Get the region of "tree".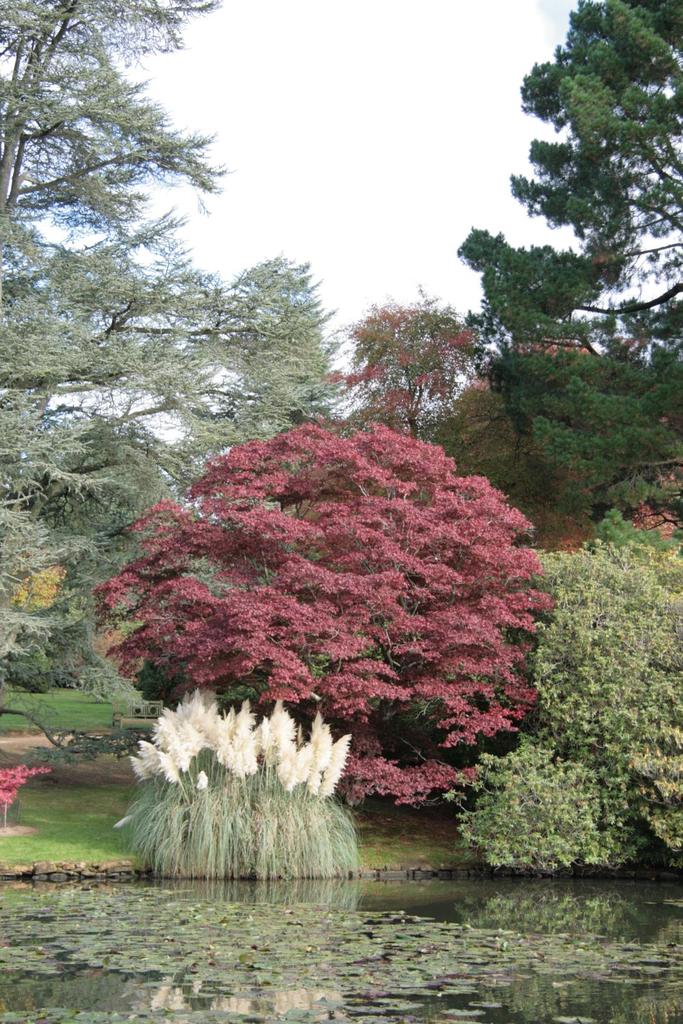
bbox=(76, 433, 584, 844).
